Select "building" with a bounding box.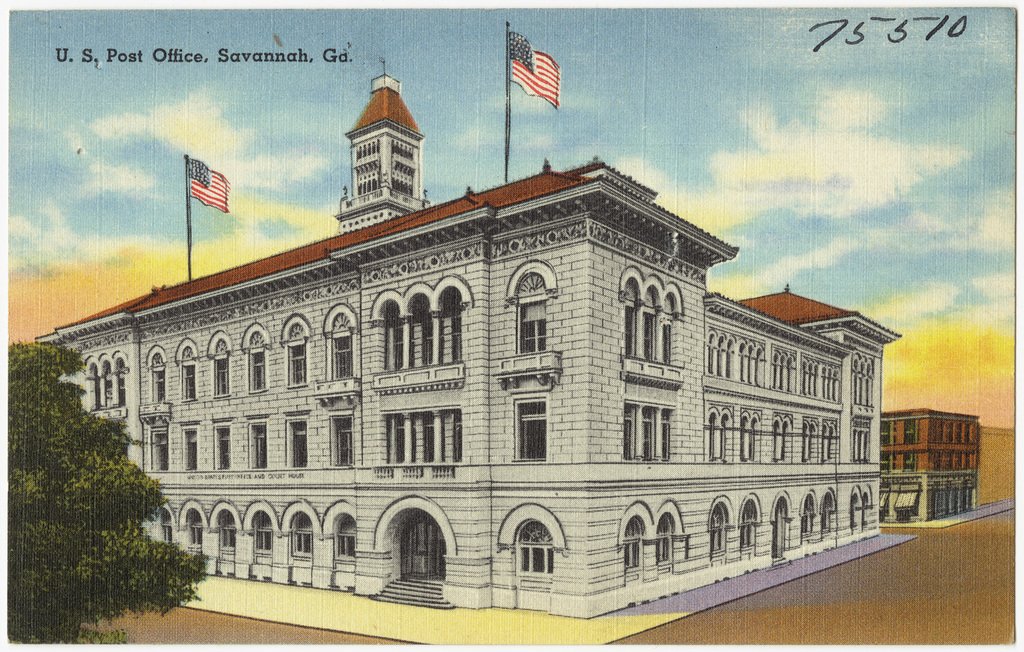
left=33, top=59, right=902, bottom=625.
